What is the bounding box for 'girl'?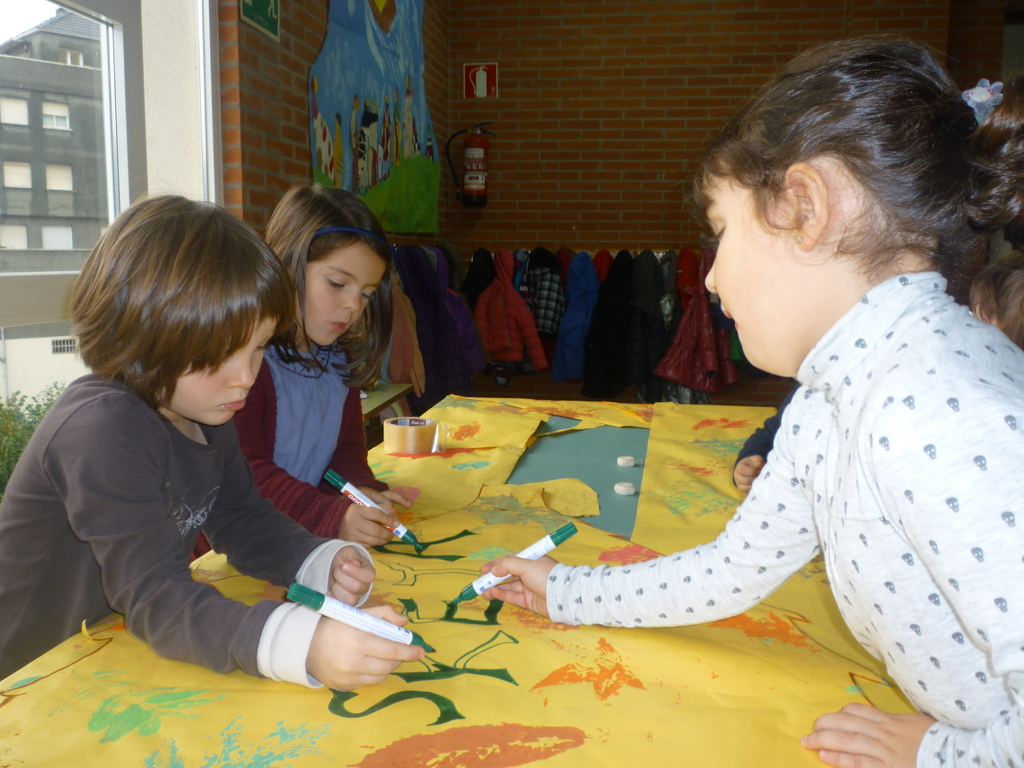
478,29,1023,767.
